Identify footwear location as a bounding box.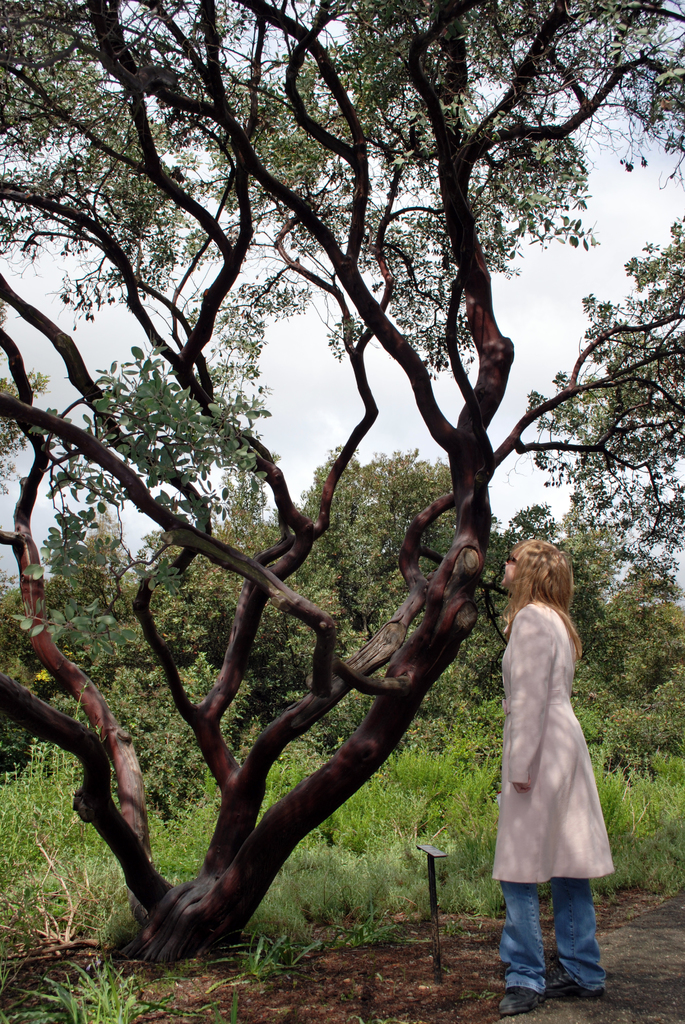
<box>498,989,542,1016</box>.
